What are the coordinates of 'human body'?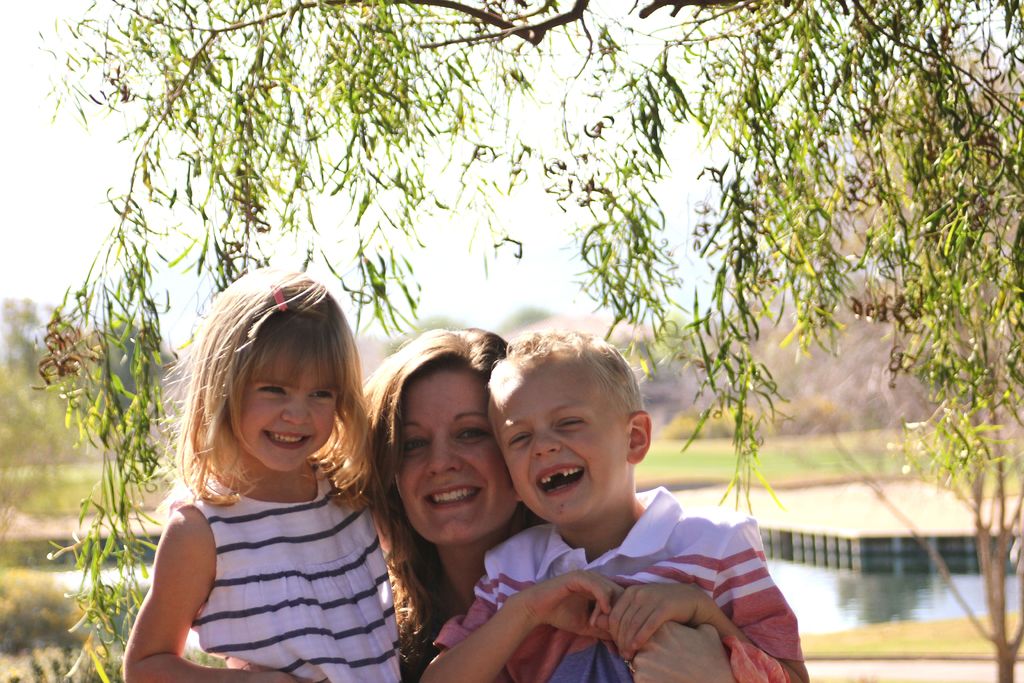
bbox=[361, 330, 731, 682].
